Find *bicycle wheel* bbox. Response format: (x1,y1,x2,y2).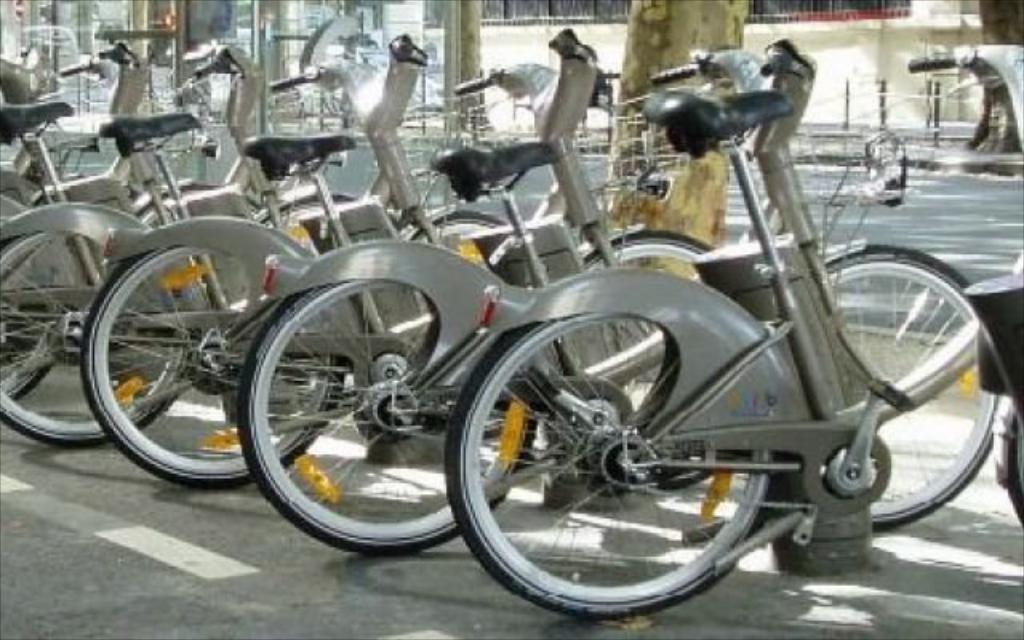
(411,206,509,278).
